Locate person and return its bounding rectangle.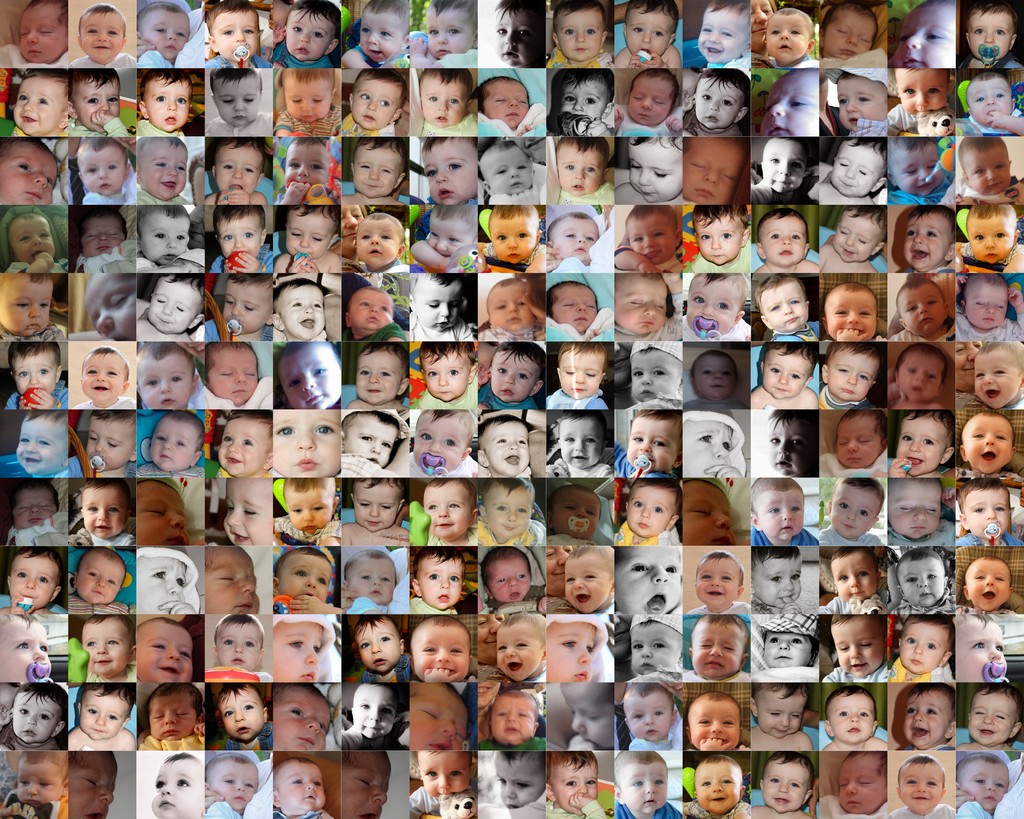
(left=4, top=212, right=70, bottom=274).
